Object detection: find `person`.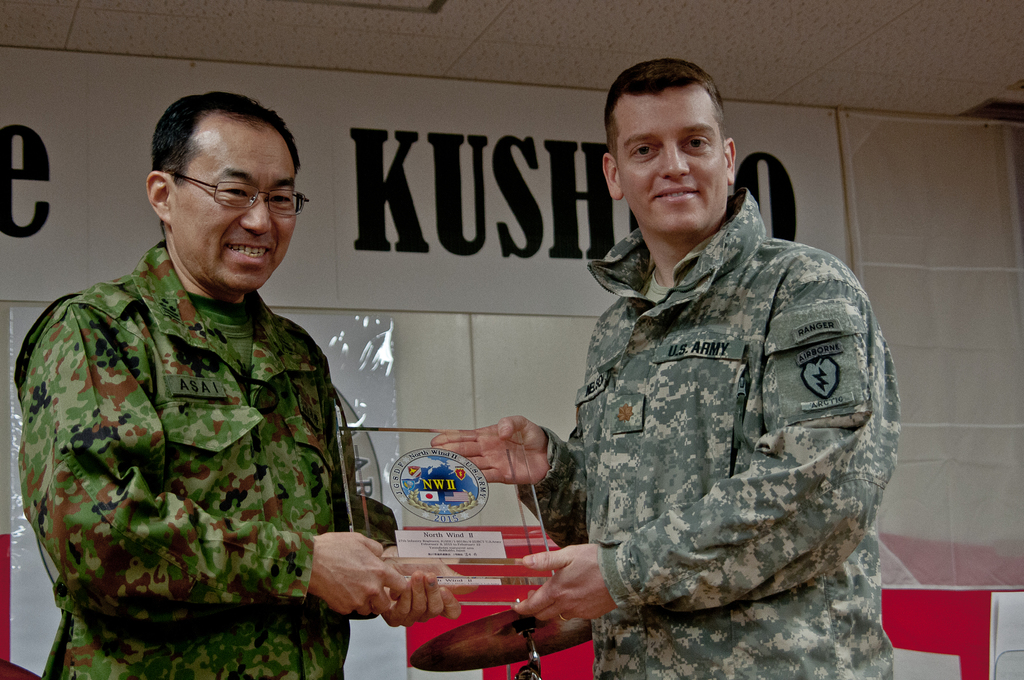
<region>13, 92, 465, 679</region>.
